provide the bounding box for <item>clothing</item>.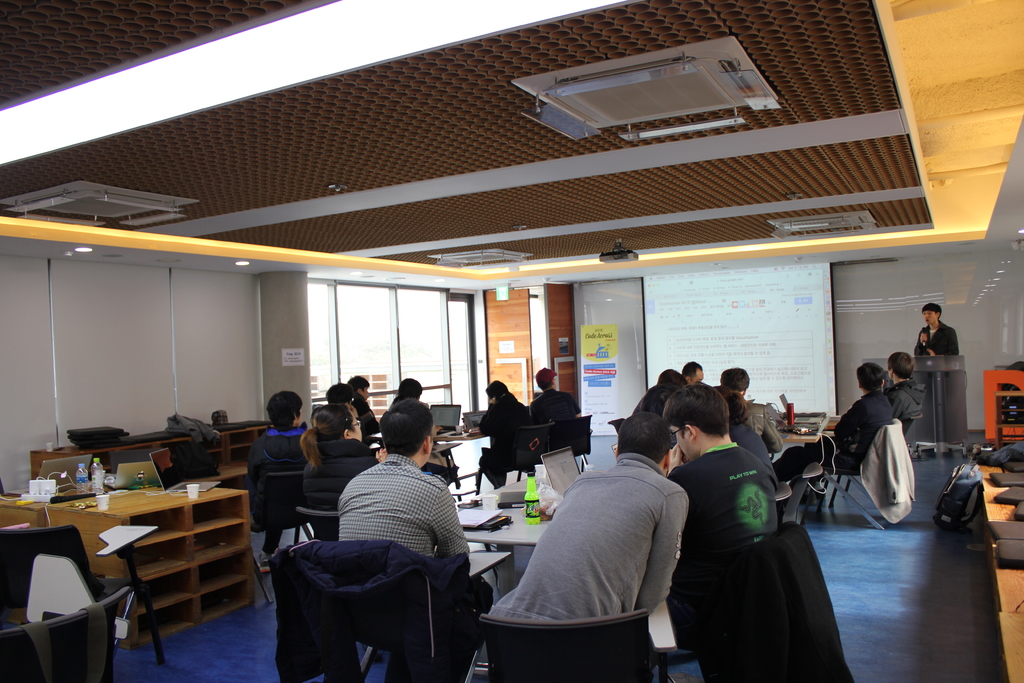
bbox=[668, 443, 779, 609].
